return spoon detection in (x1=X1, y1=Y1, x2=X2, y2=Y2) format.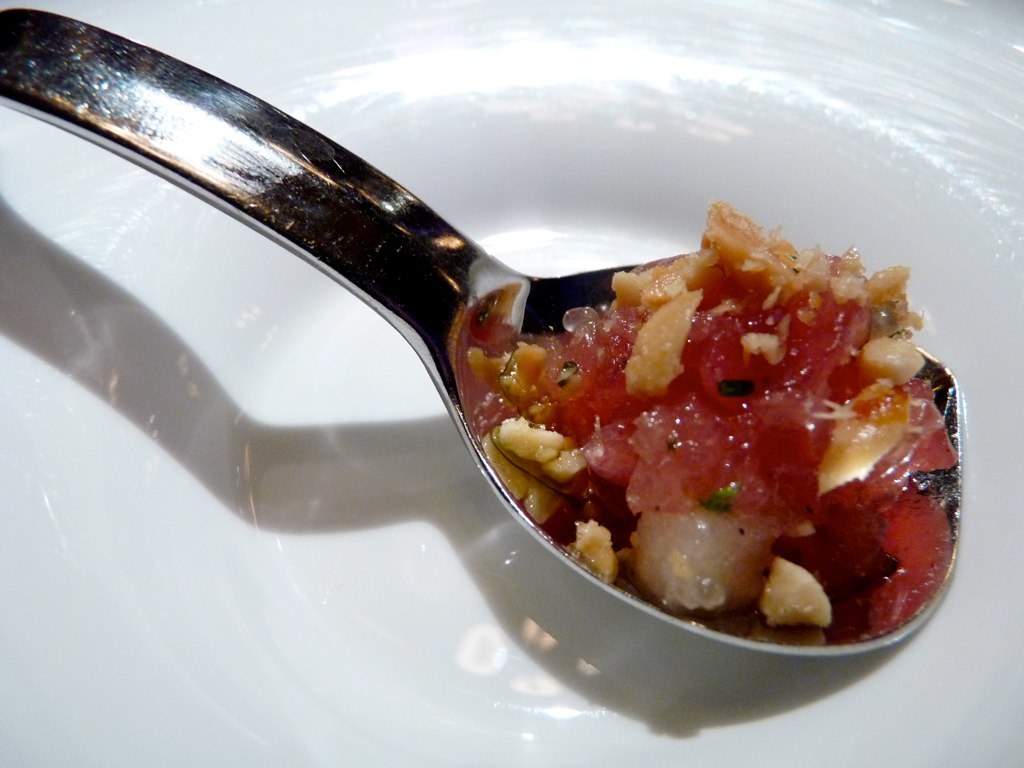
(x1=0, y1=4, x2=962, y2=657).
